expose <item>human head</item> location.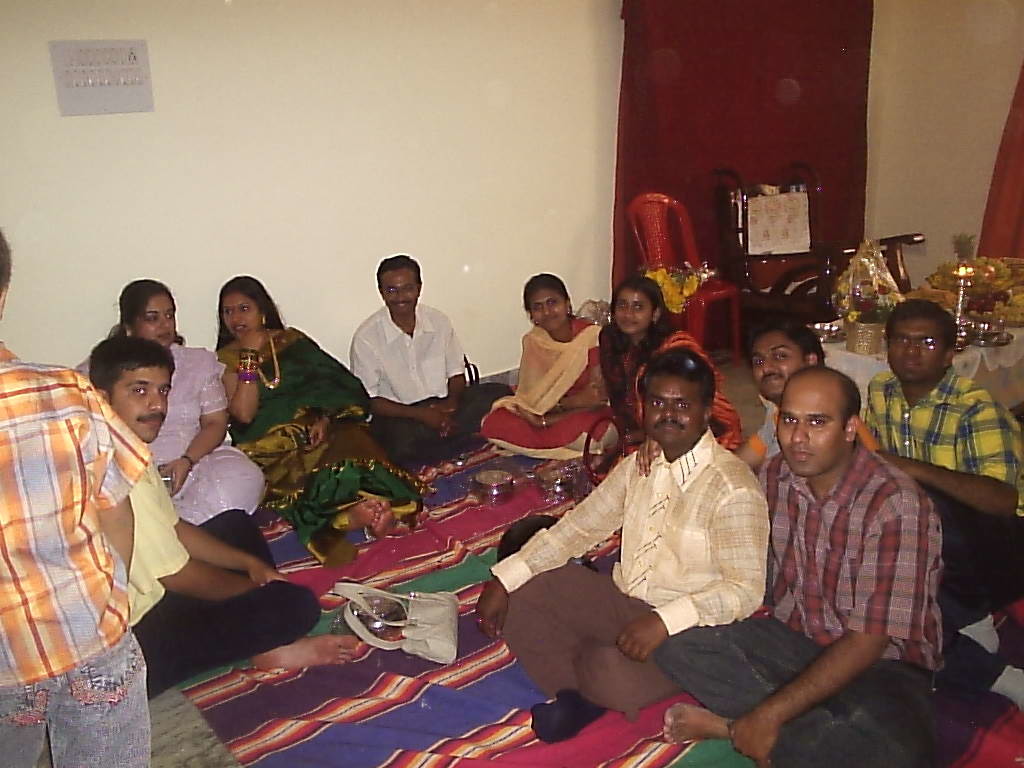
Exposed at pyautogui.locateOnScreen(882, 302, 975, 384).
